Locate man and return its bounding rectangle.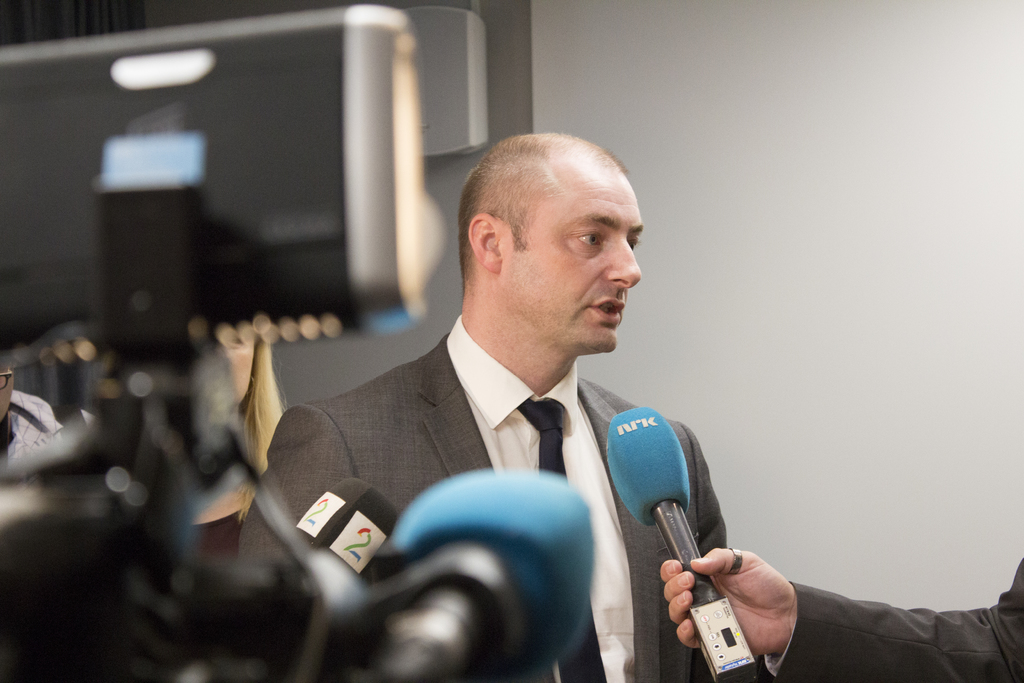
[662,545,1023,682].
